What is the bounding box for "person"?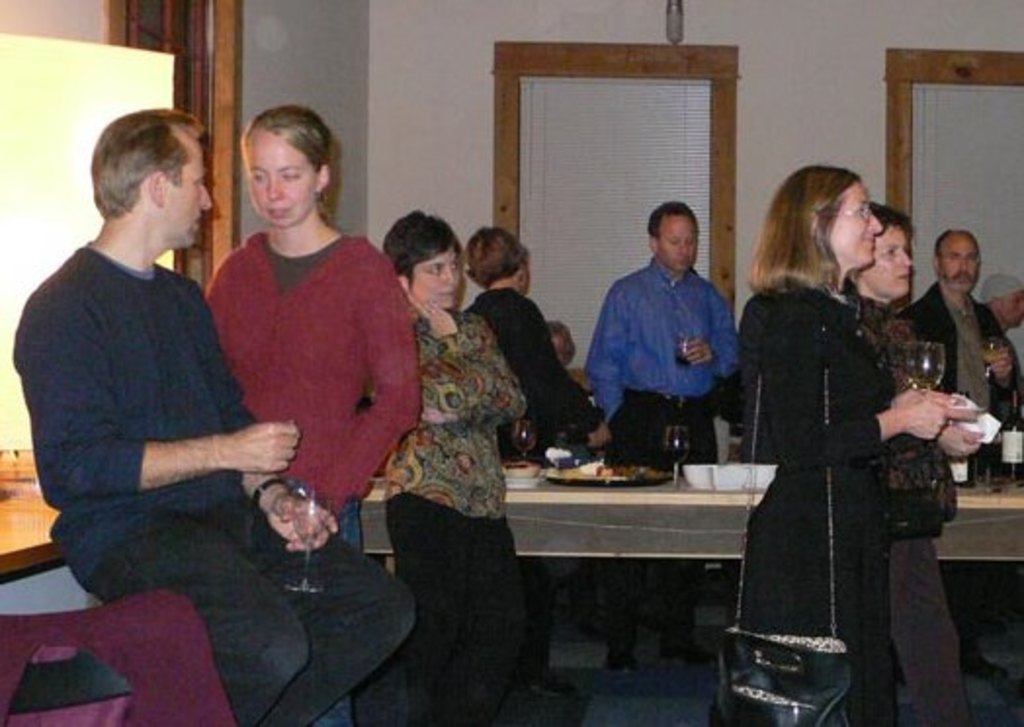
x1=979 y1=272 x2=1022 y2=336.
